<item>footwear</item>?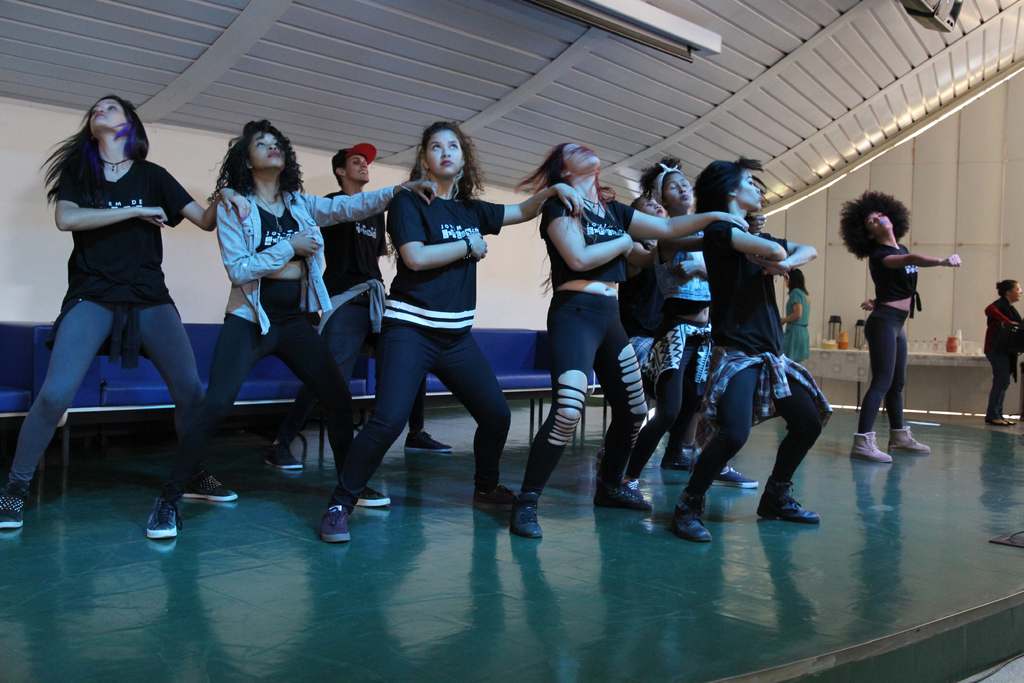
rect(0, 477, 30, 531)
